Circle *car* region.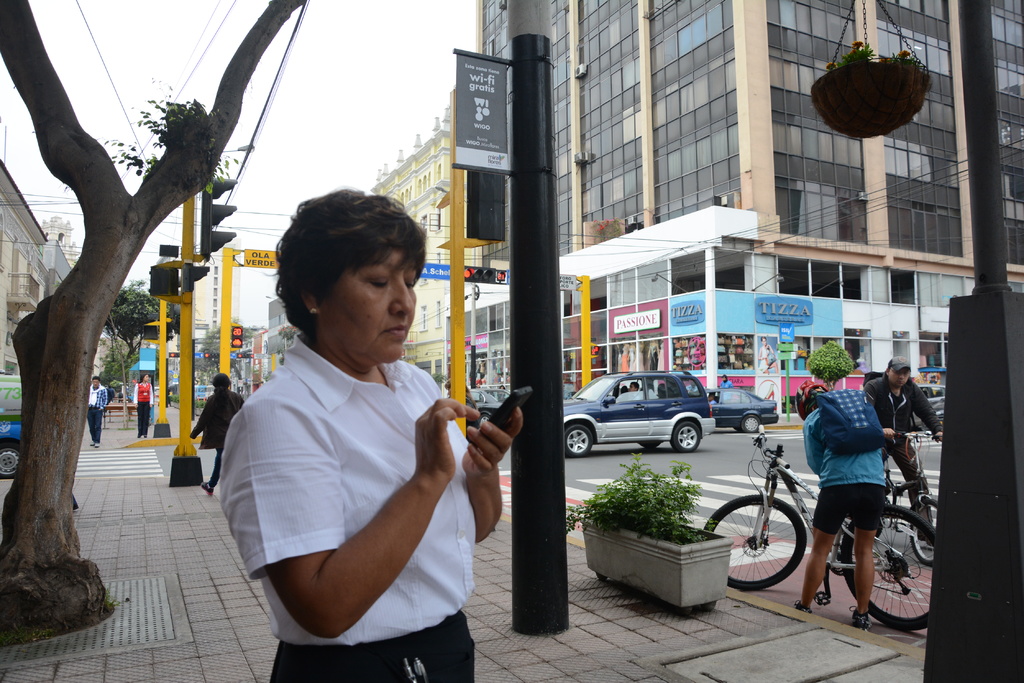
Region: region(468, 387, 509, 426).
